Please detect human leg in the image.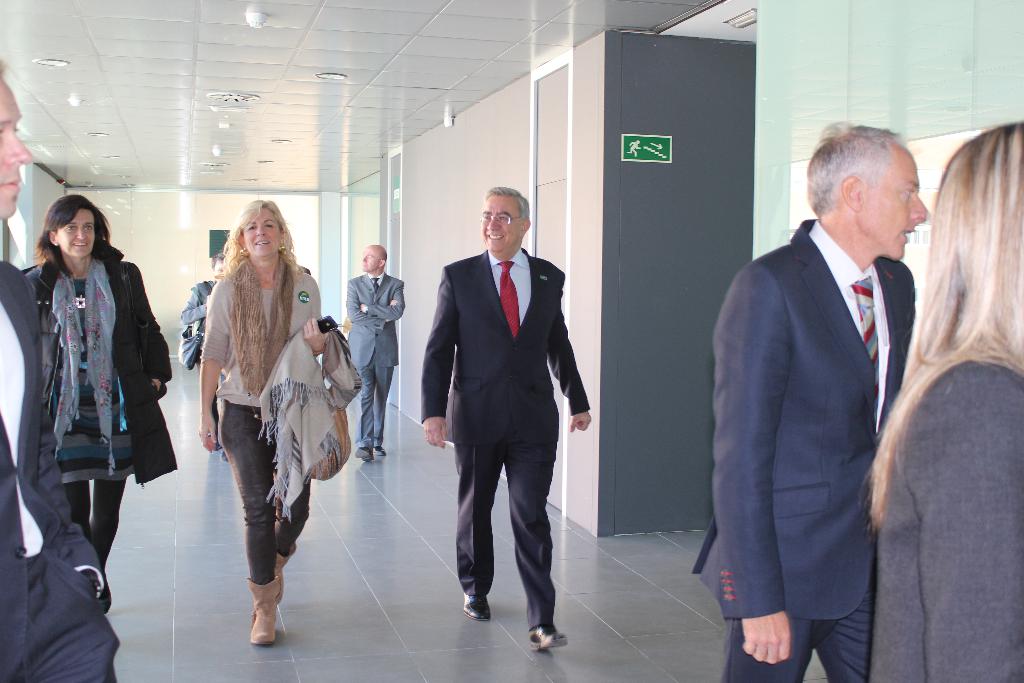
crop(356, 364, 374, 461).
